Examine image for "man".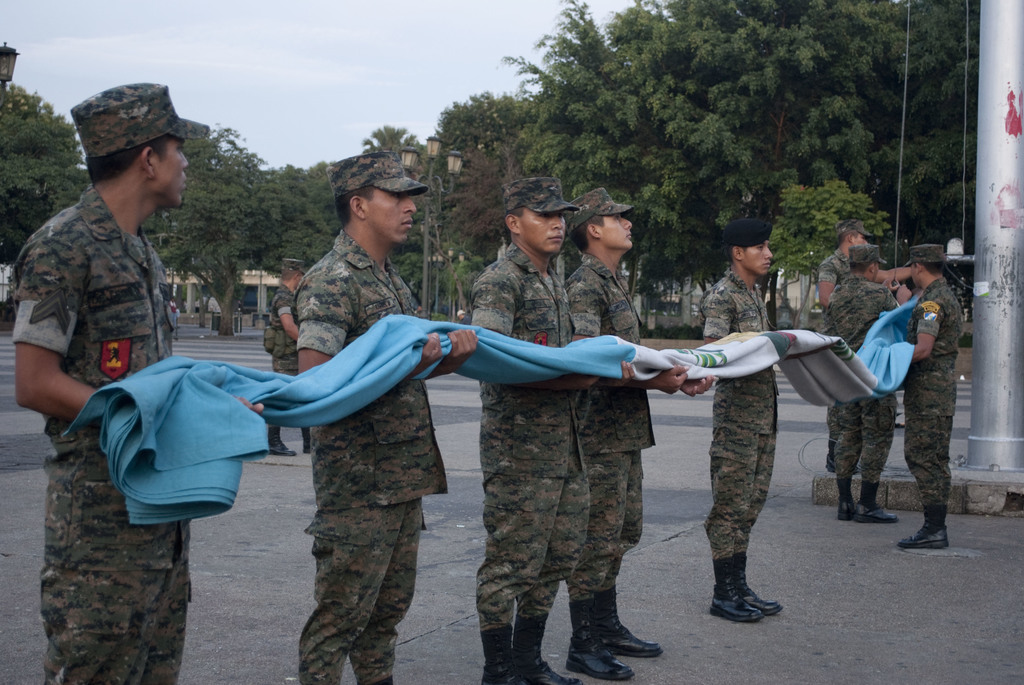
Examination result: Rect(869, 251, 969, 547).
